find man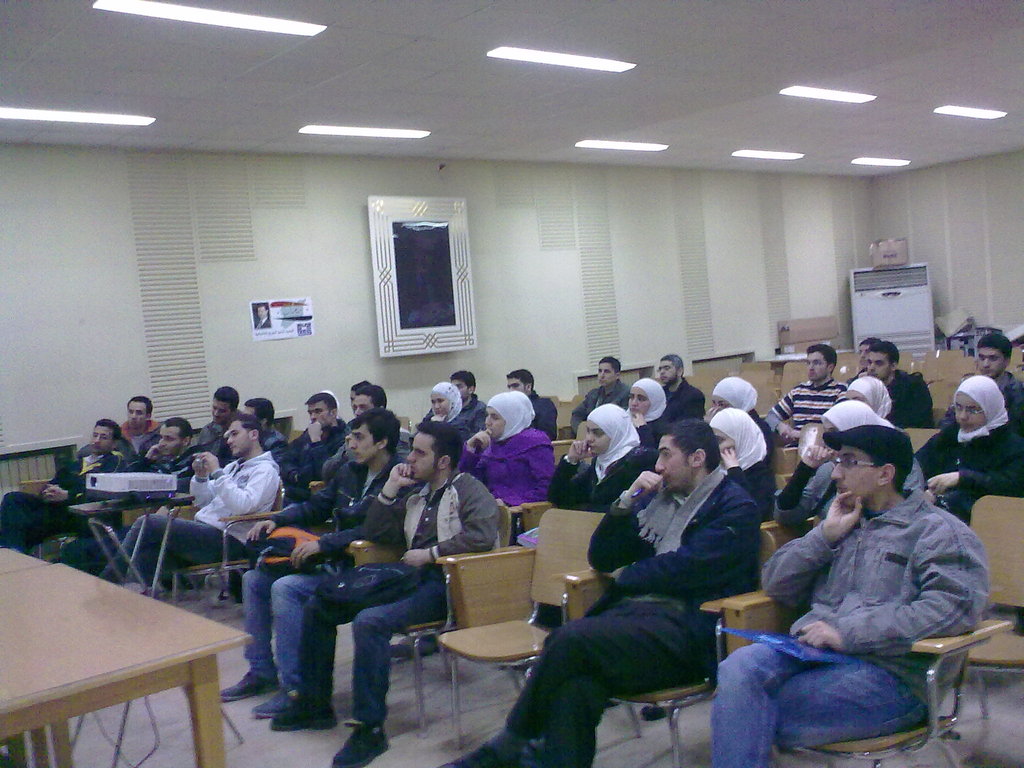
{"left": 198, "top": 385, "right": 239, "bottom": 461}
